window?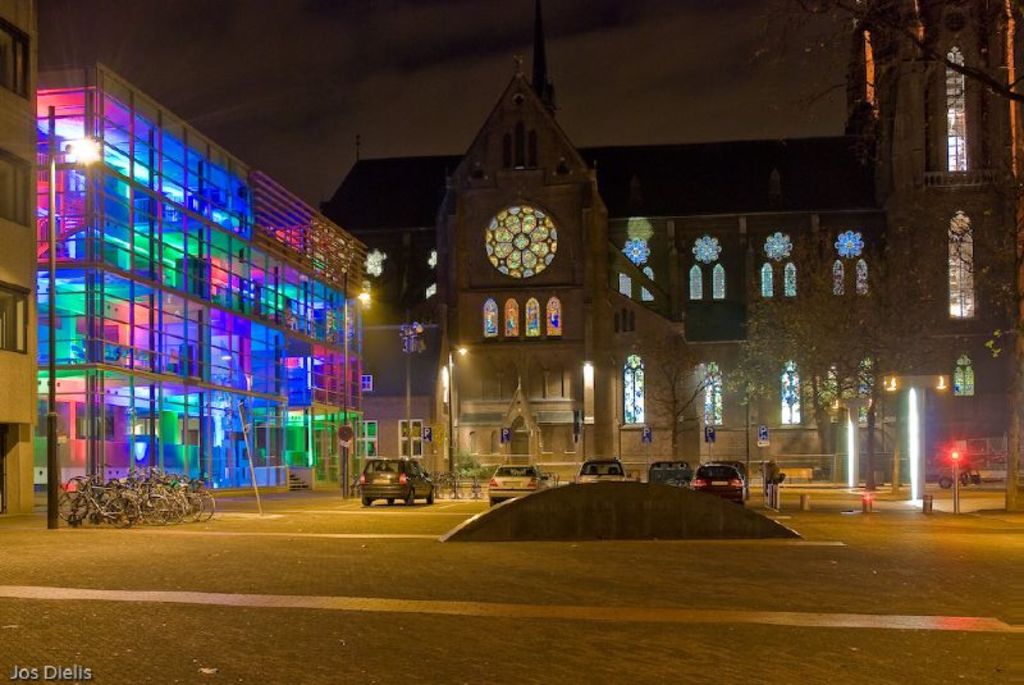
[x1=689, y1=265, x2=701, y2=302]
